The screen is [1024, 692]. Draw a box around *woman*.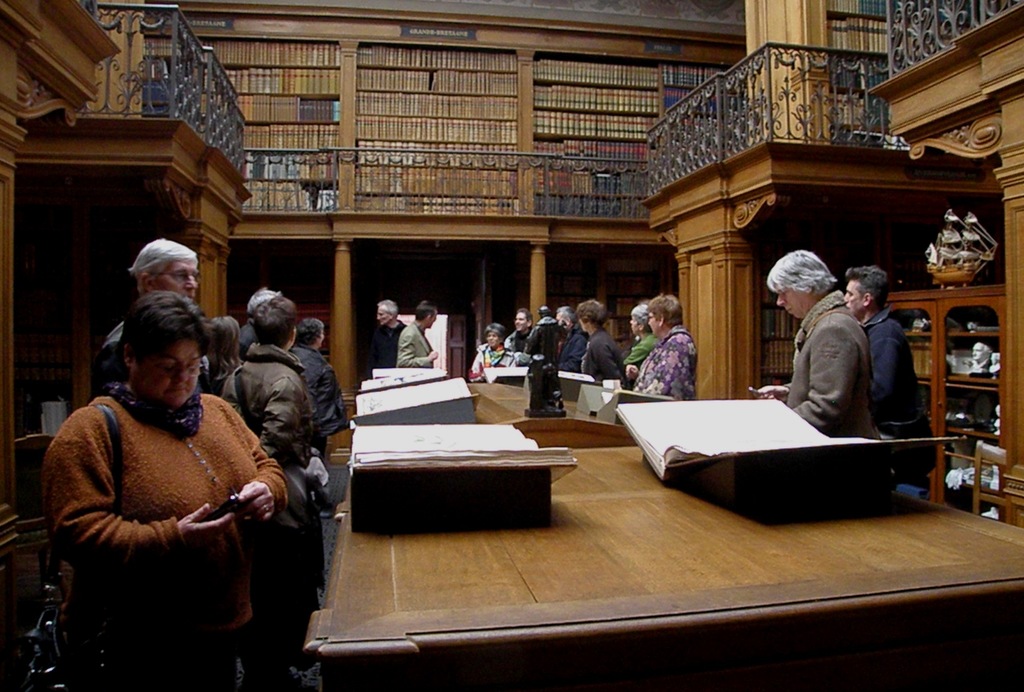
[201, 314, 250, 397].
